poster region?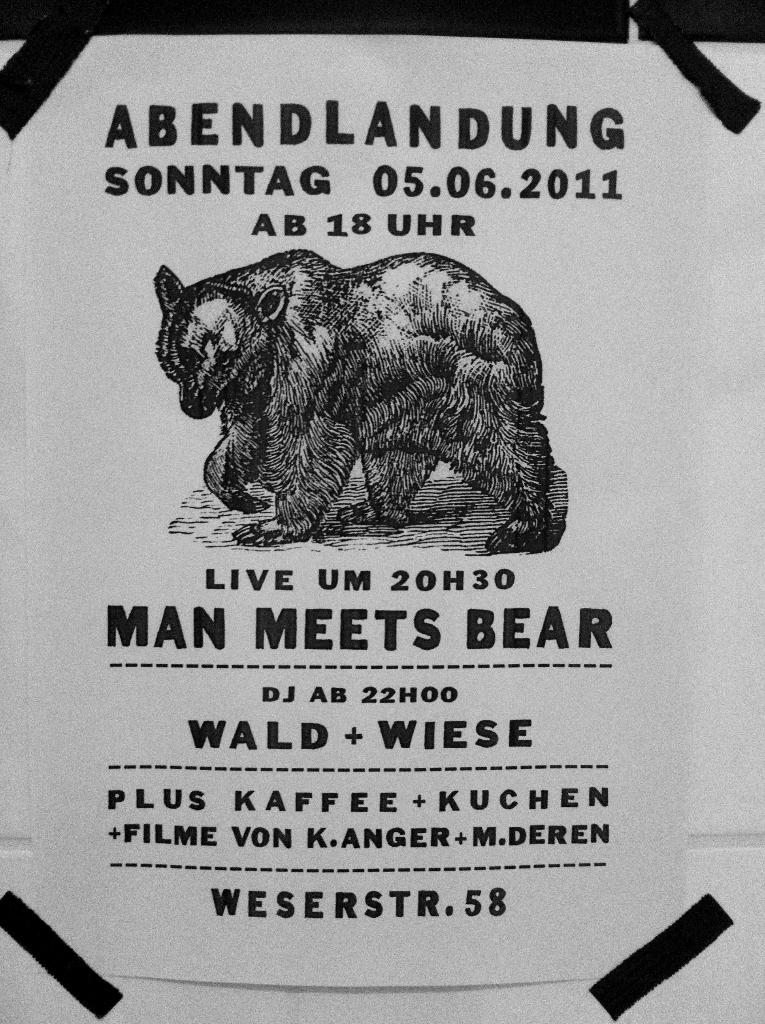
locate(1, 1, 764, 1023)
